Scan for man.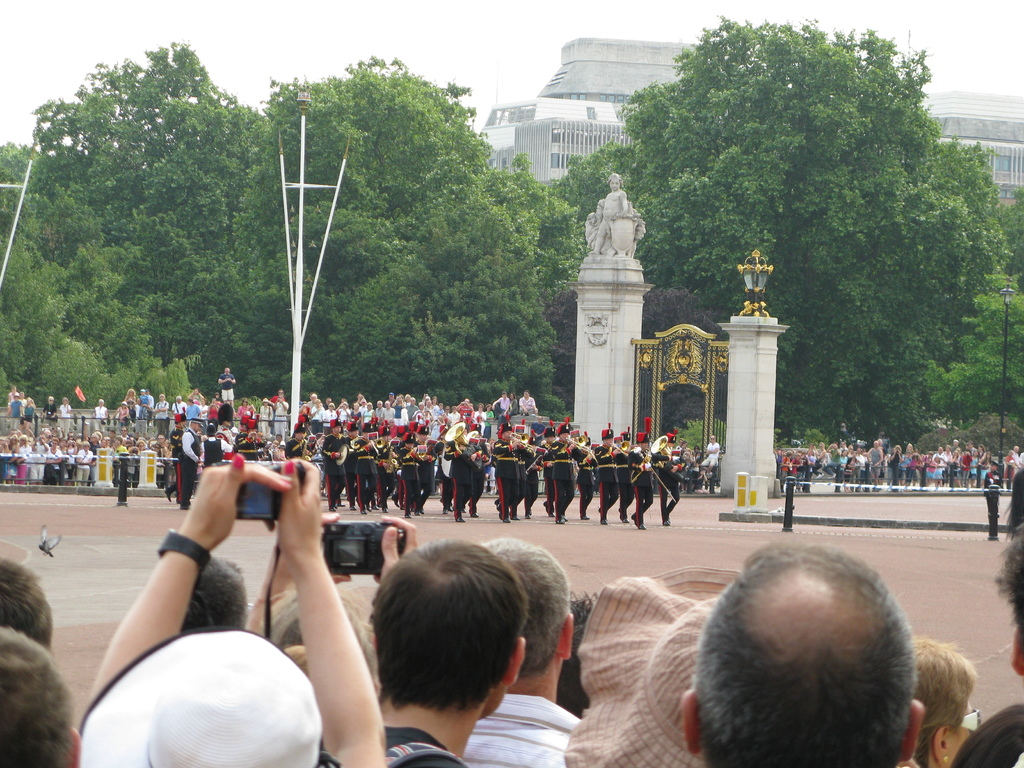
Scan result: 951 523 1023 767.
